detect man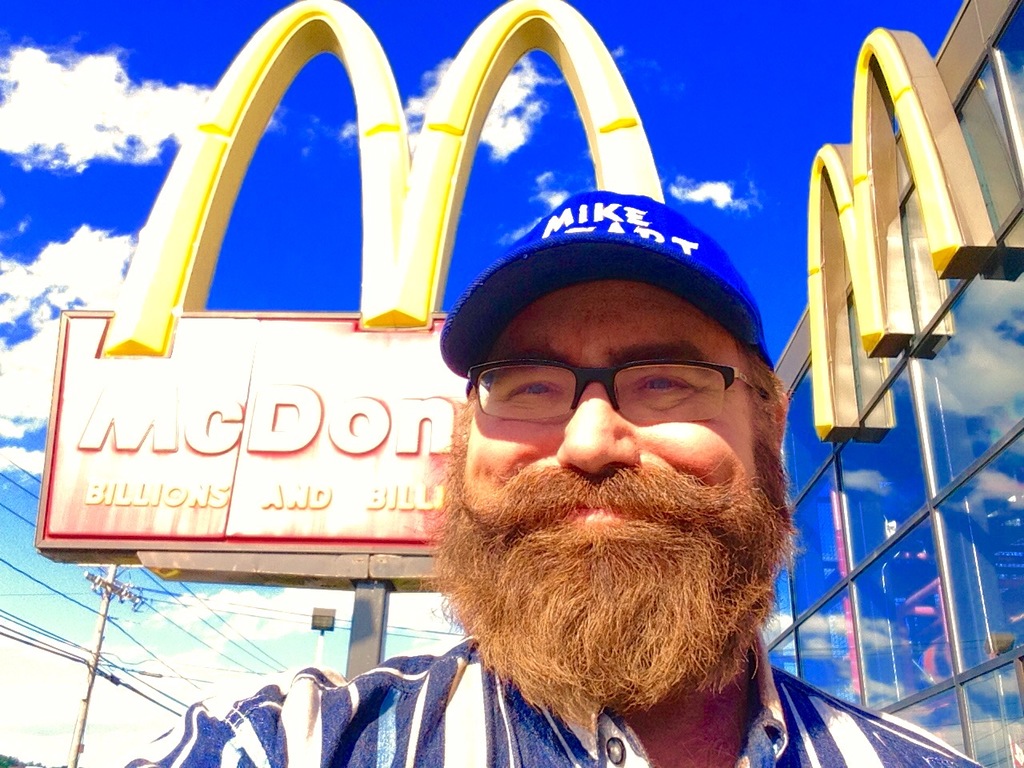
select_region(122, 190, 980, 767)
